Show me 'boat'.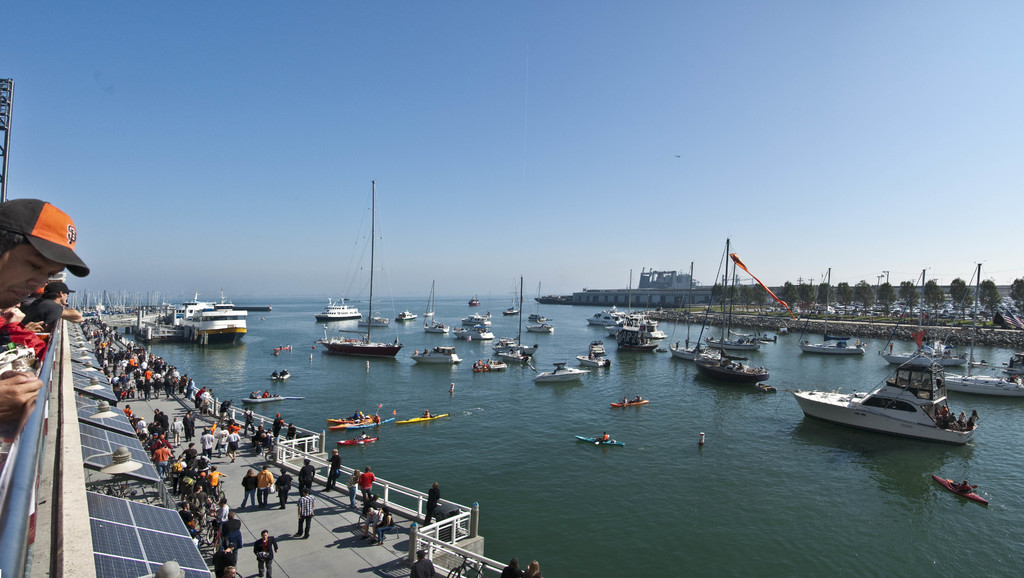
'boat' is here: 792/349/982/444.
